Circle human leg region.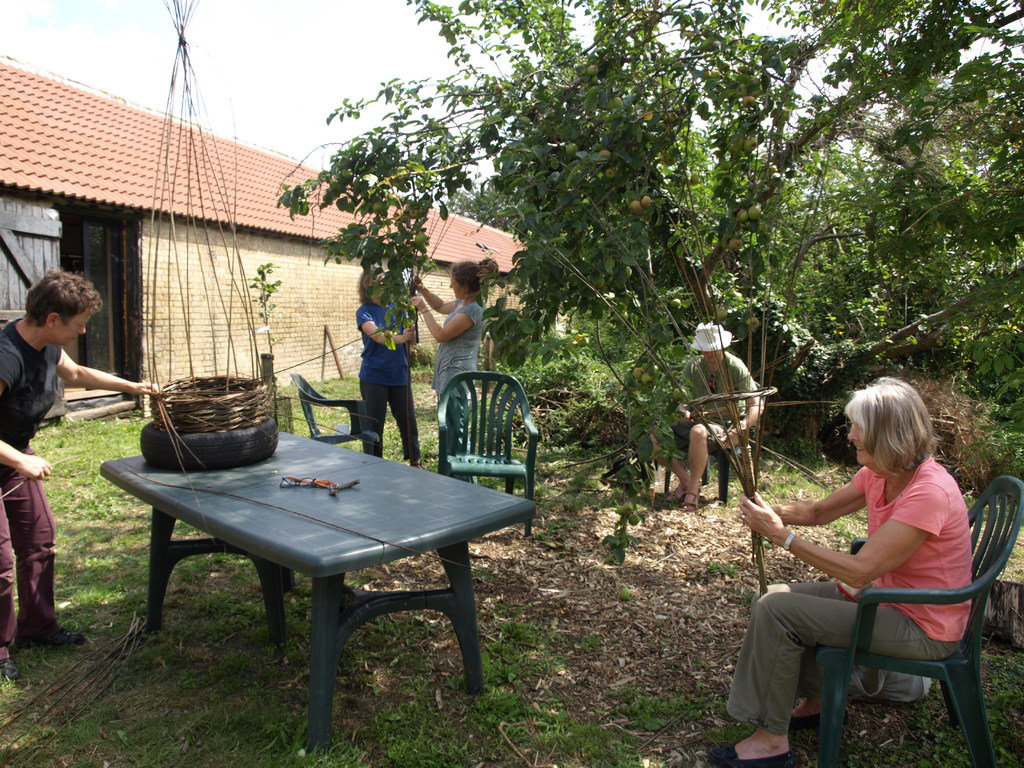
Region: {"left": 701, "top": 588, "right": 963, "bottom": 765}.
